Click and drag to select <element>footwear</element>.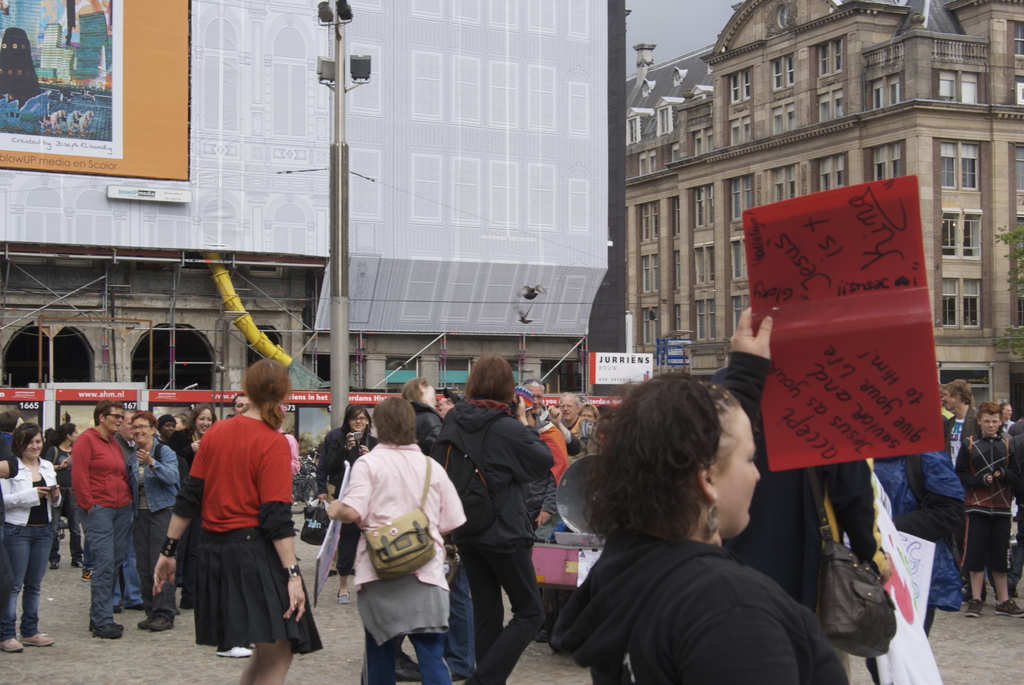
Selection: region(51, 561, 60, 571).
